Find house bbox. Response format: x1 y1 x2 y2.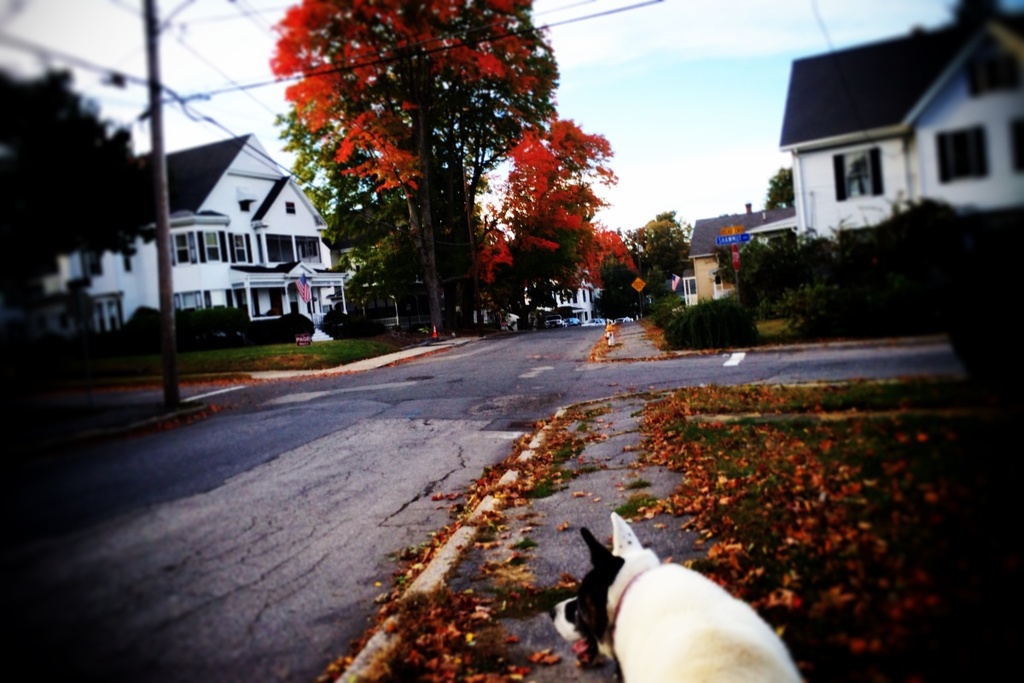
684 208 806 306.
